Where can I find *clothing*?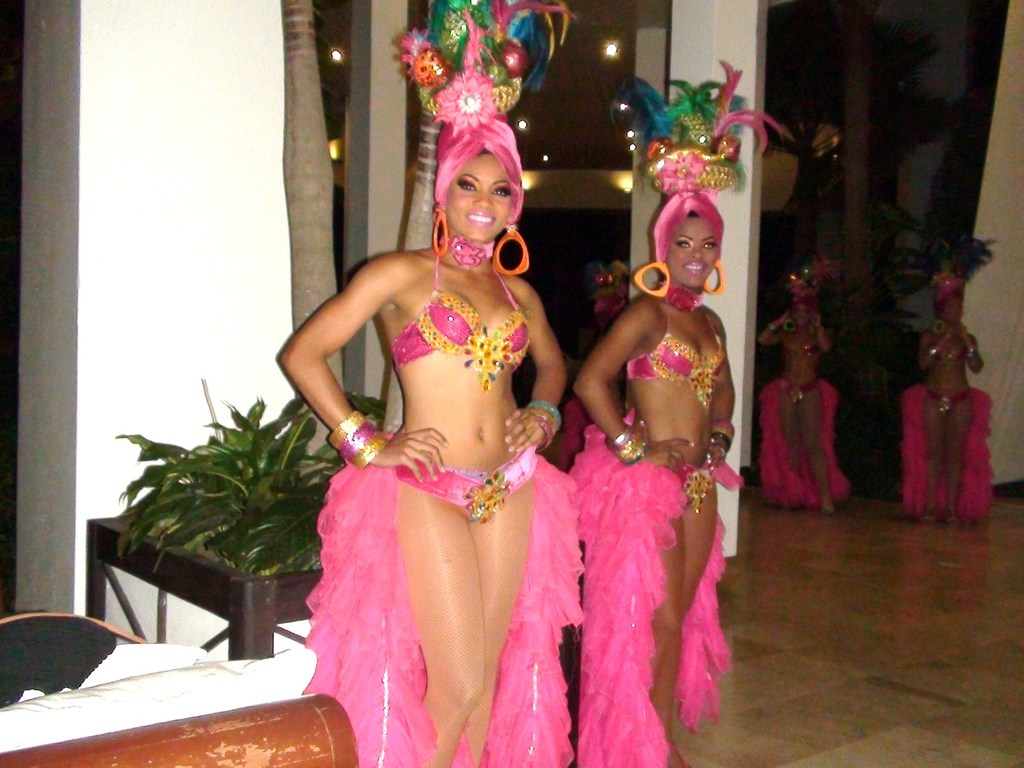
You can find it at left=301, top=248, right=588, bottom=767.
